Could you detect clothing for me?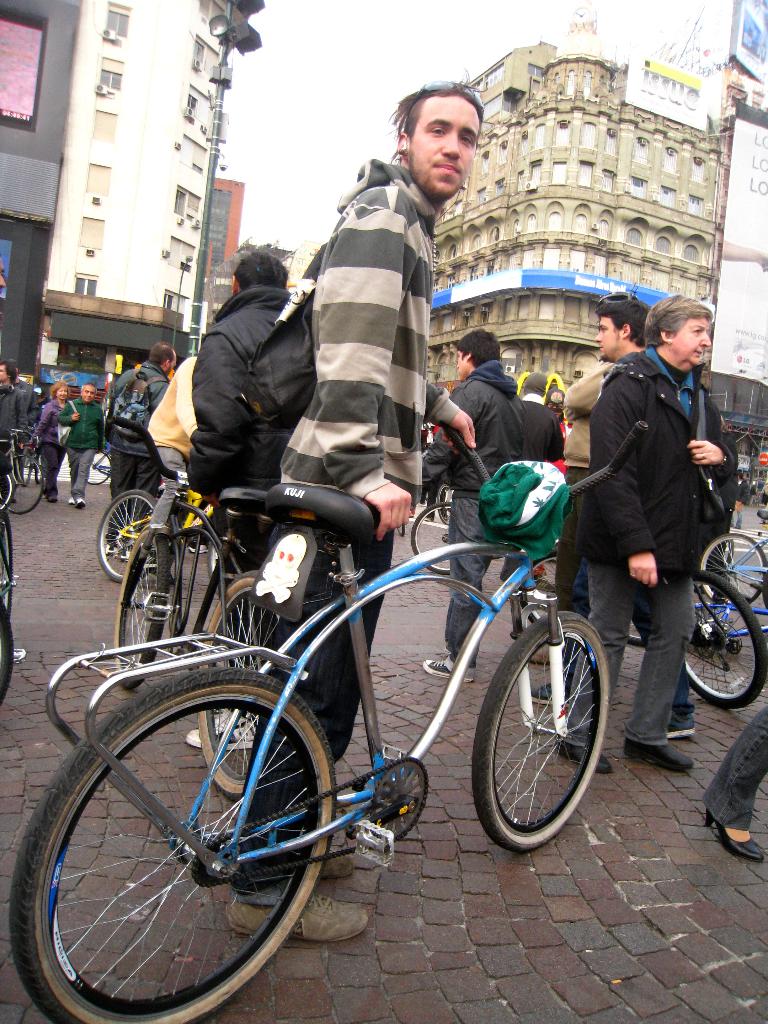
Detection result: x1=575 y1=281 x2=751 y2=760.
